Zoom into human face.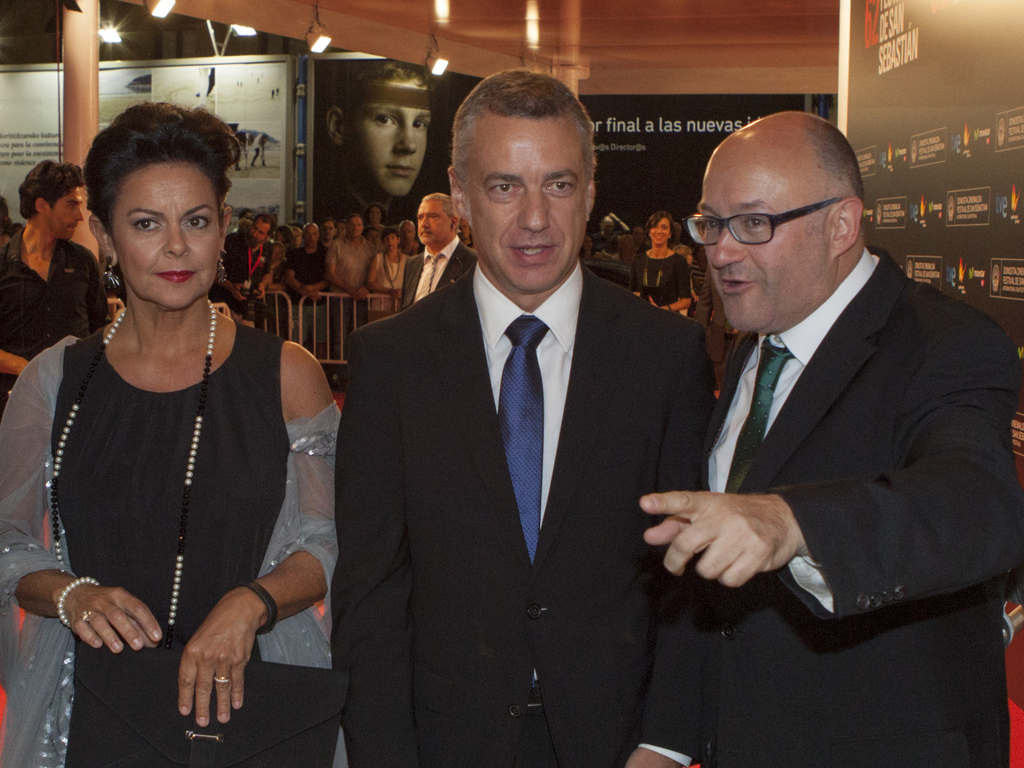
Zoom target: BBox(419, 199, 450, 247).
